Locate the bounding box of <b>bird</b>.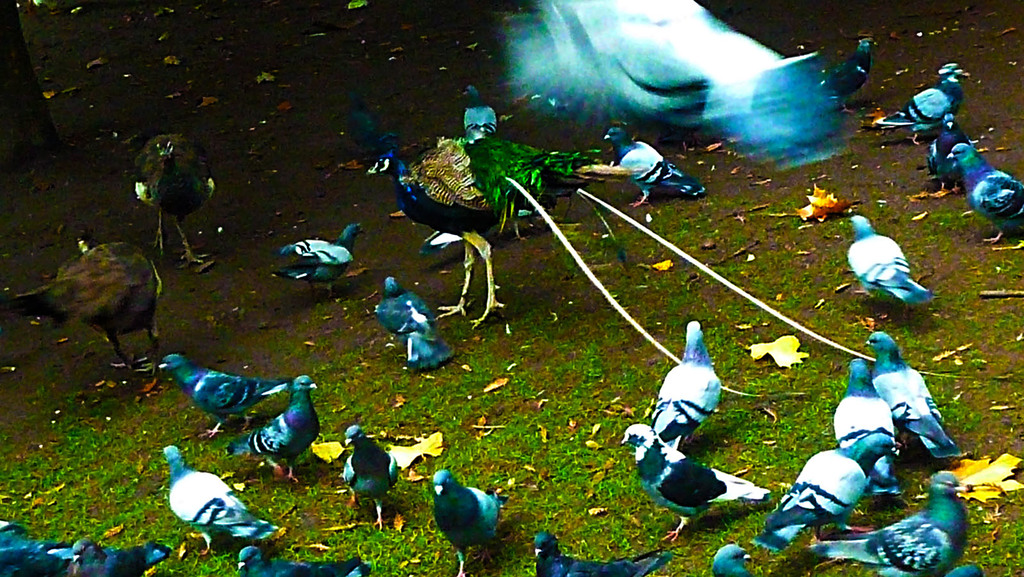
Bounding box: (left=166, top=443, right=285, bottom=557).
